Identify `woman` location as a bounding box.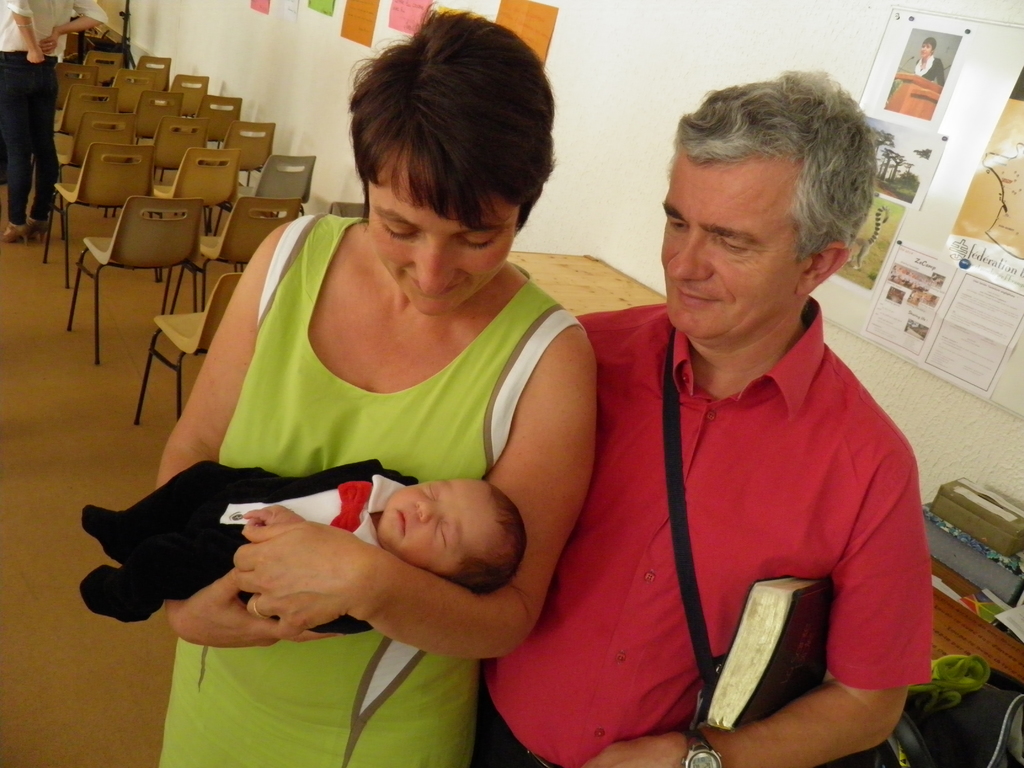
x1=152 y1=0 x2=602 y2=767.
